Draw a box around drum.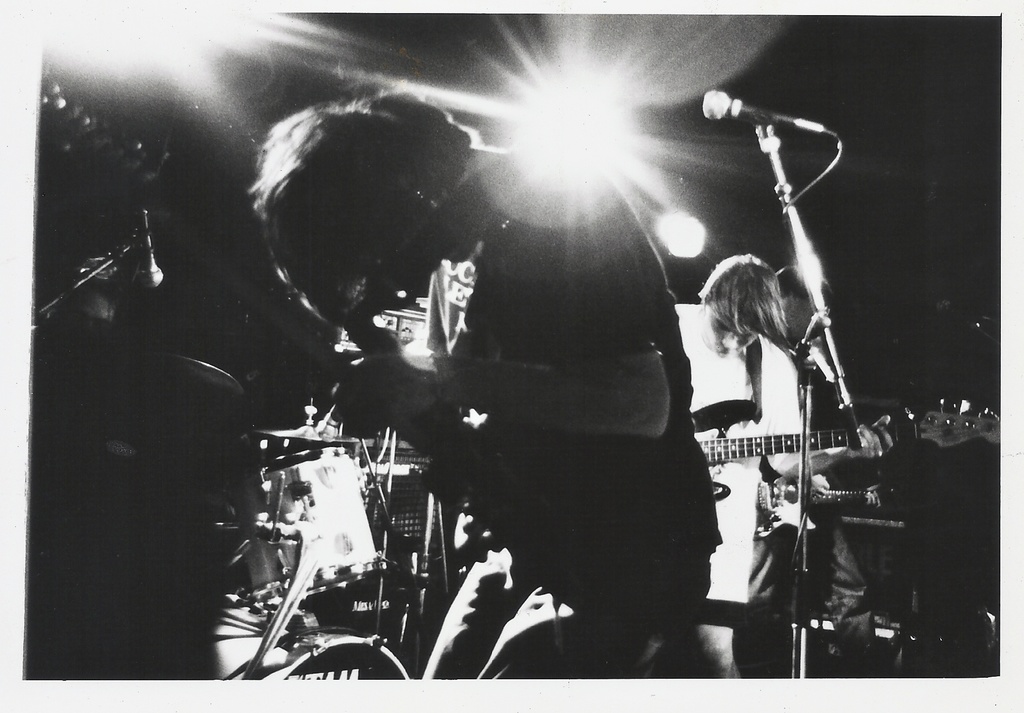
[212,594,411,685].
